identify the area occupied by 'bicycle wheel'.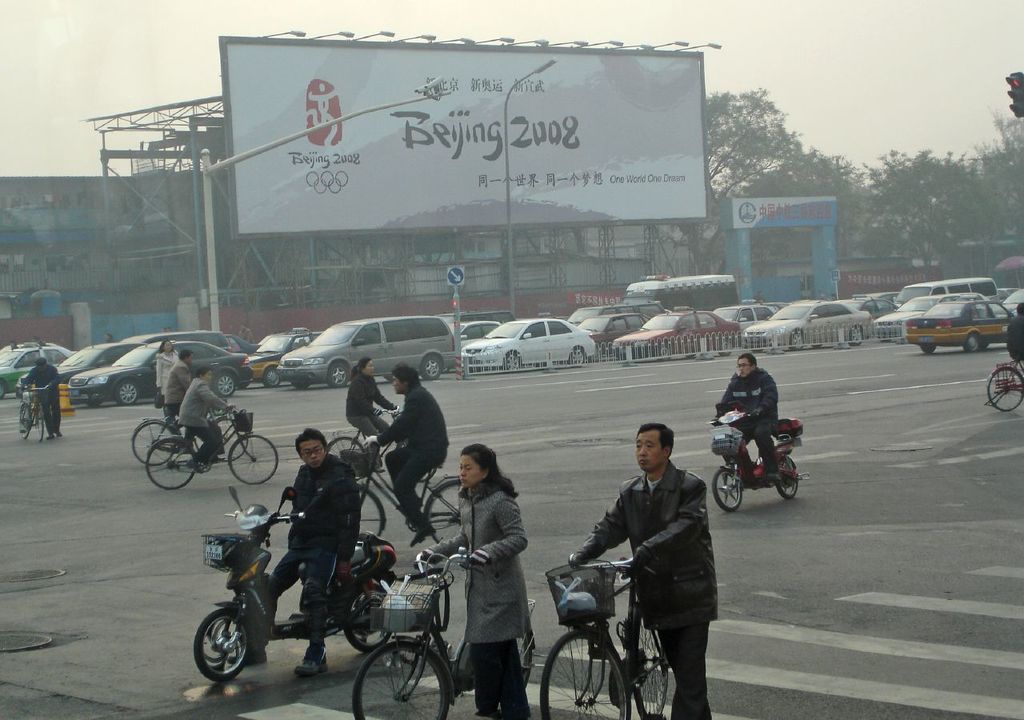
Area: {"x1": 631, "y1": 615, "x2": 670, "y2": 719}.
